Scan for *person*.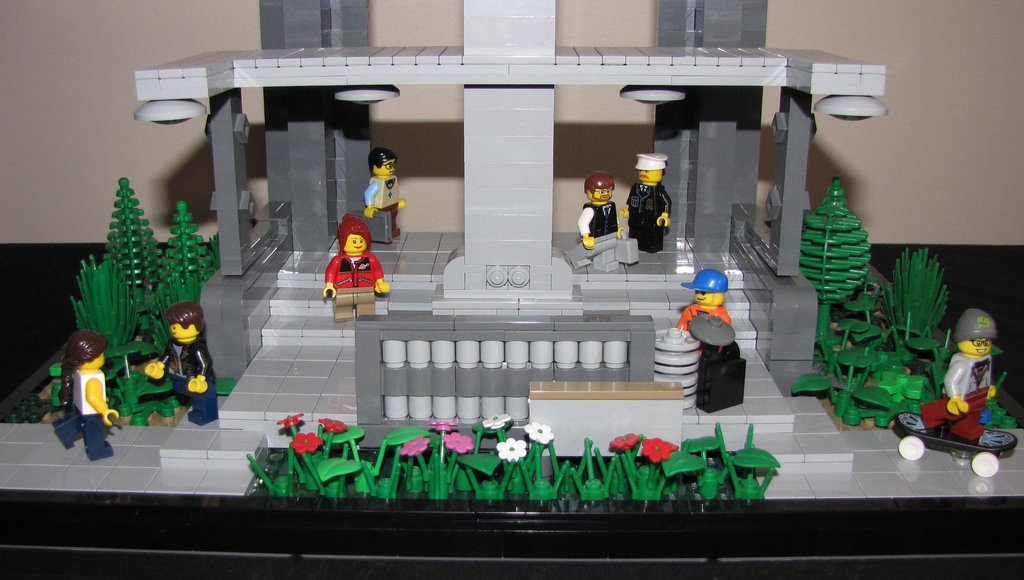
Scan result: x1=675, y1=269, x2=731, y2=332.
